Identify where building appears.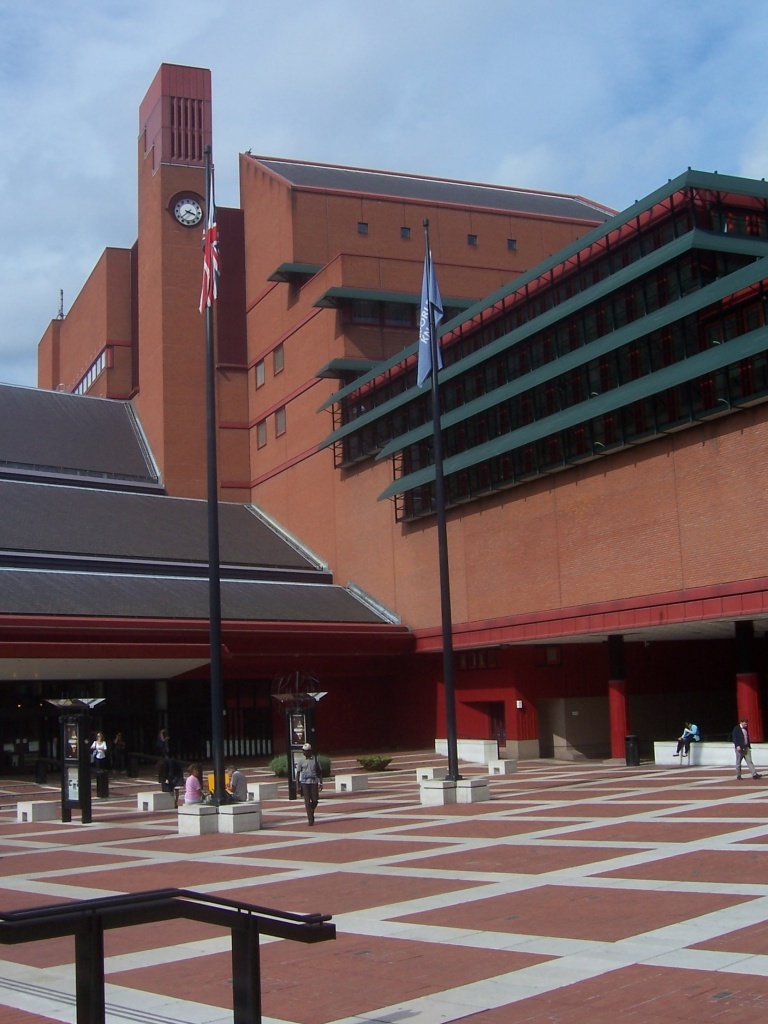
Appears at pyautogui.locateOnScreen(0, 58, 767, 765).
